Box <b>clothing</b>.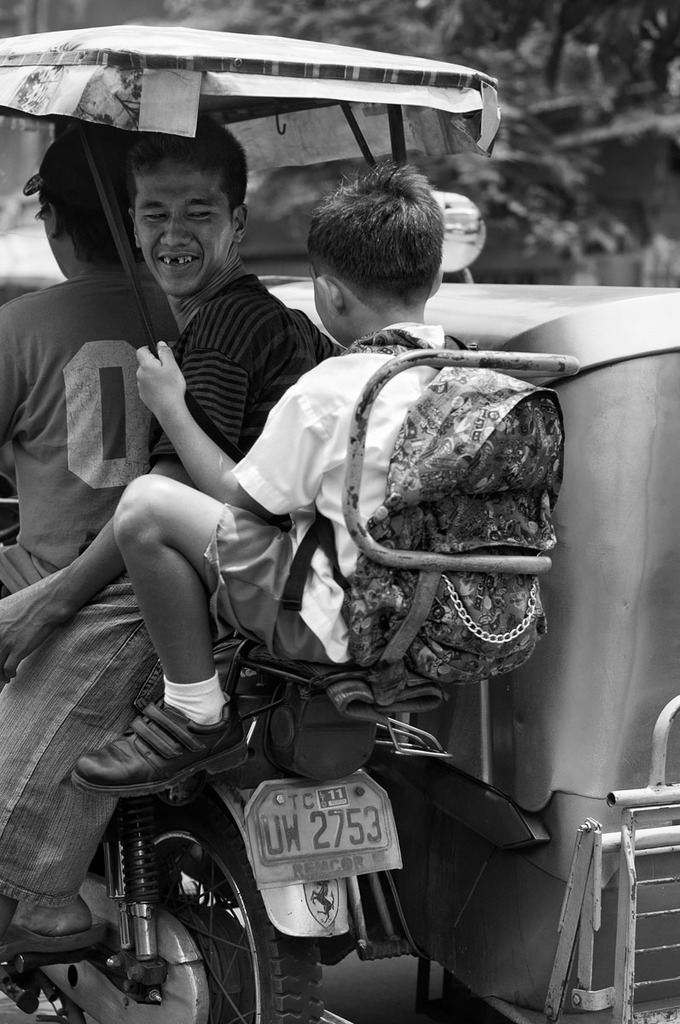
(208,320,448,666).
